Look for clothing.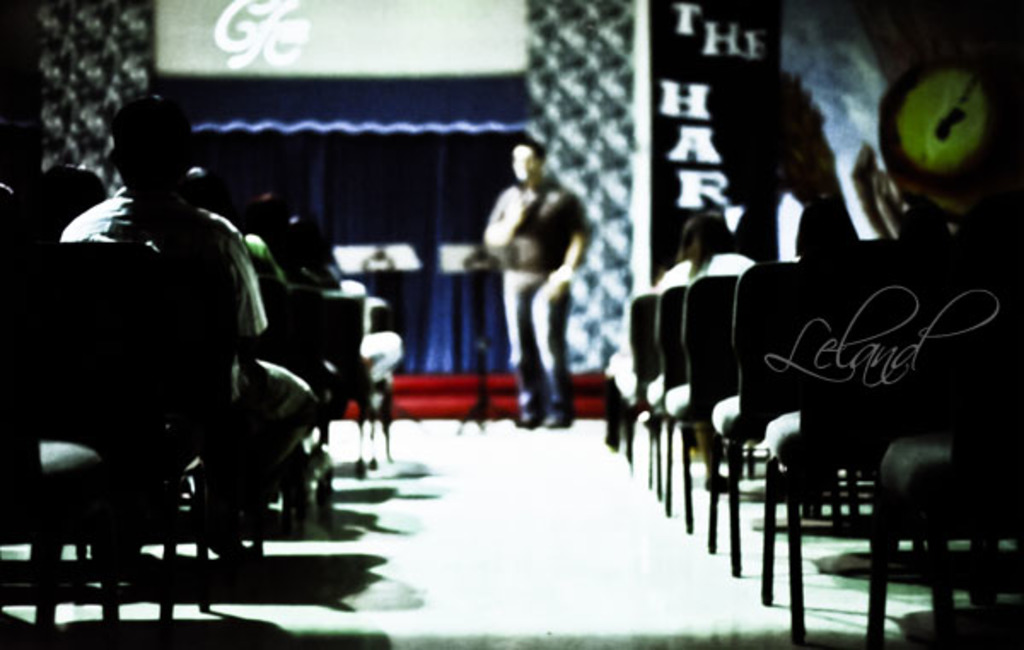
Found: [left=56, top=193, right=329, bottom=507].
